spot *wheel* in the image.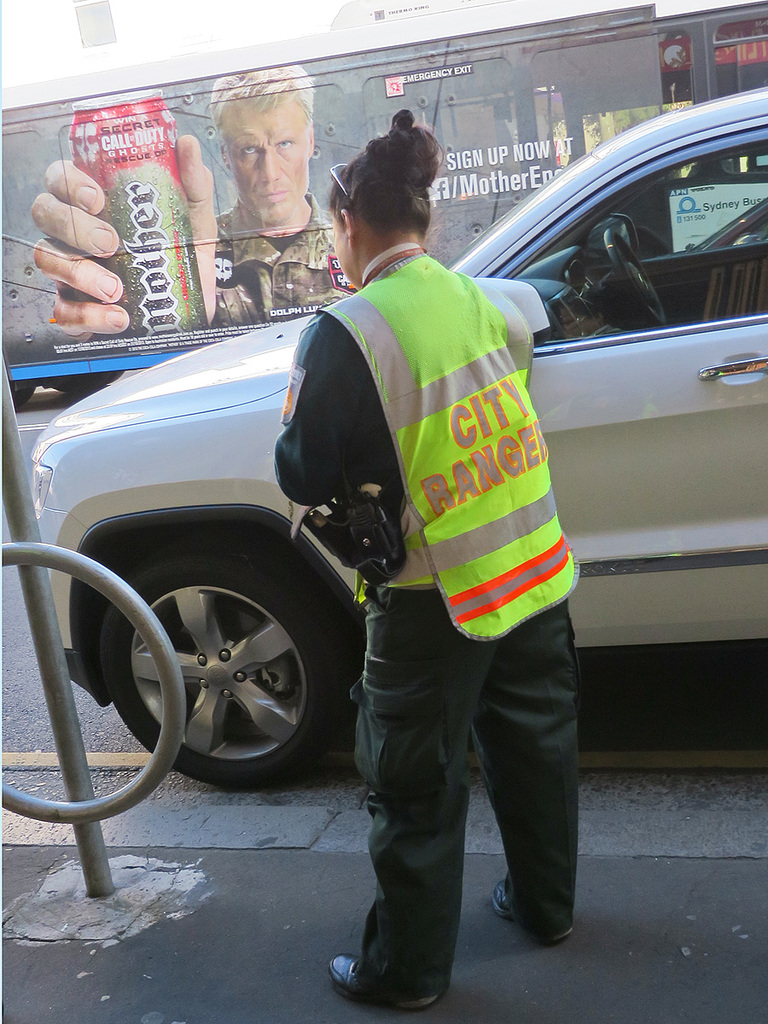
*wheel* found at 98,537,363,796.
